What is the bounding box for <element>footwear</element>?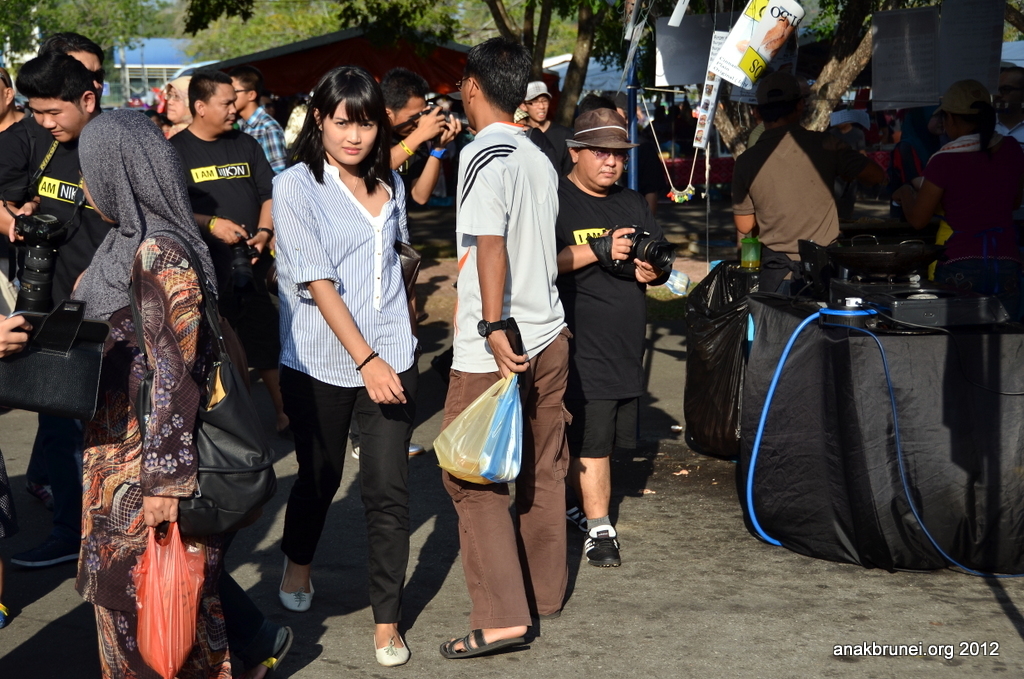
rect(10, 529, 89, 574).
